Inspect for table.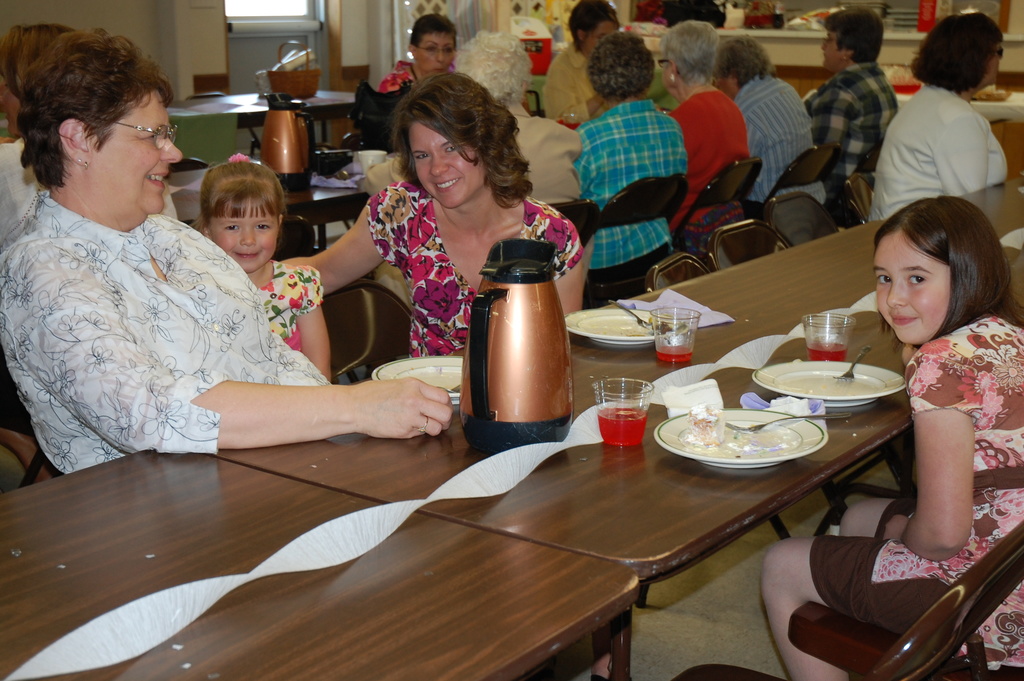
Inspection: box=[0, 450, 636, 680].
